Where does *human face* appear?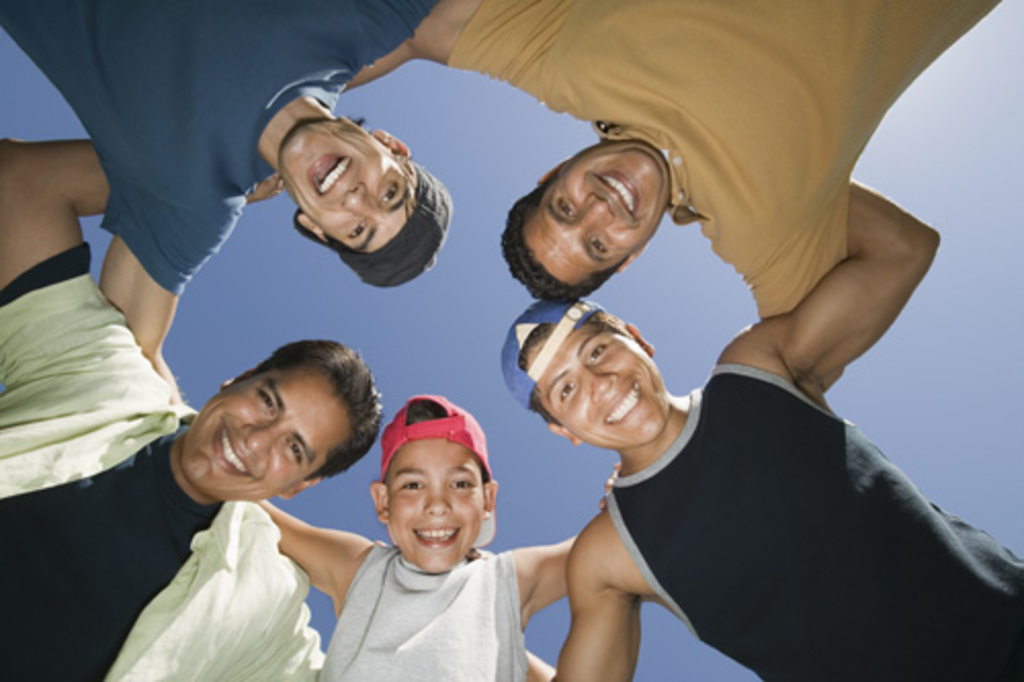
Appears at [274, 119, 414, 254].
